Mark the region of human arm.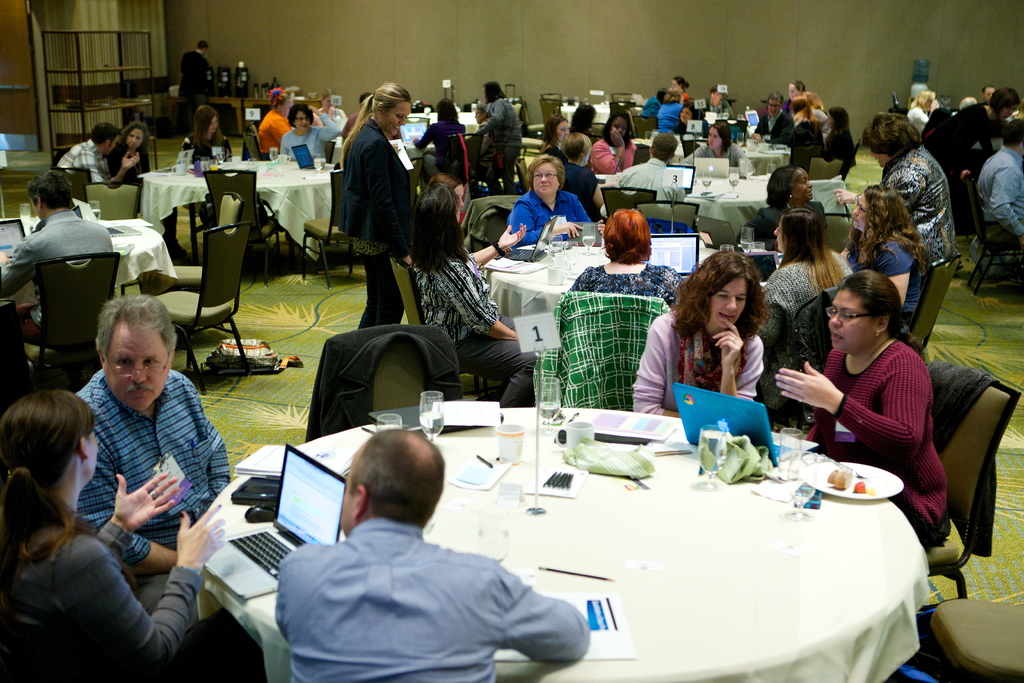
Region: {"x1": 182, "y1": 135, "x2": 193, "y2": 148}.
